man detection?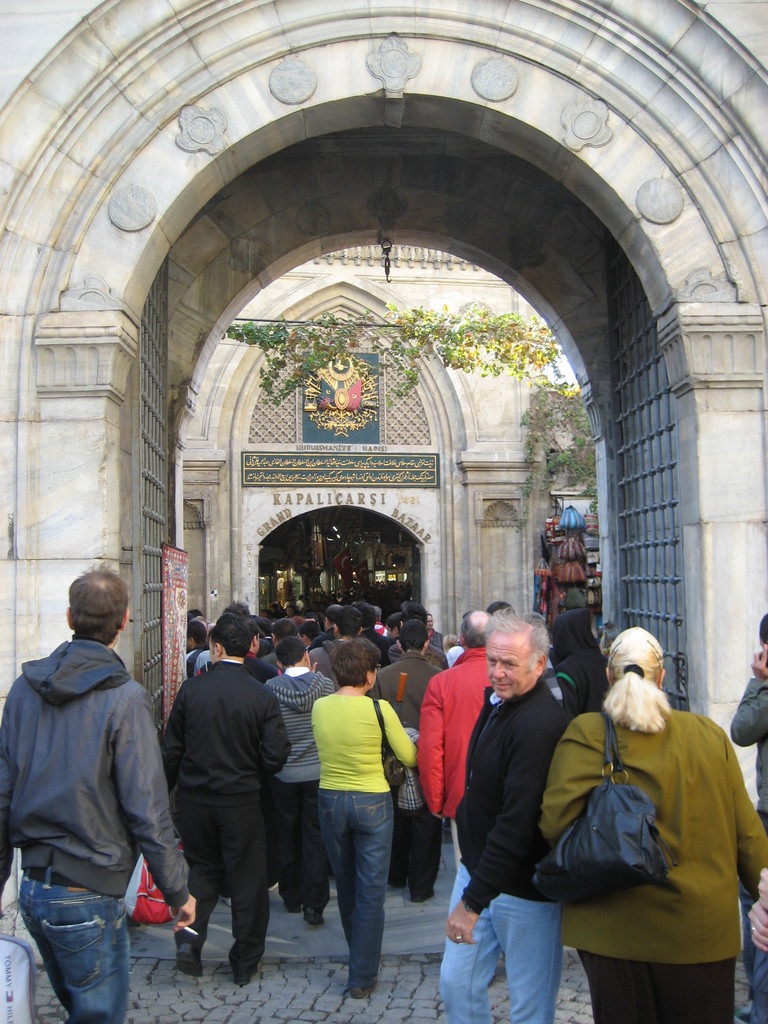
box(374, 624, 436, 890)
